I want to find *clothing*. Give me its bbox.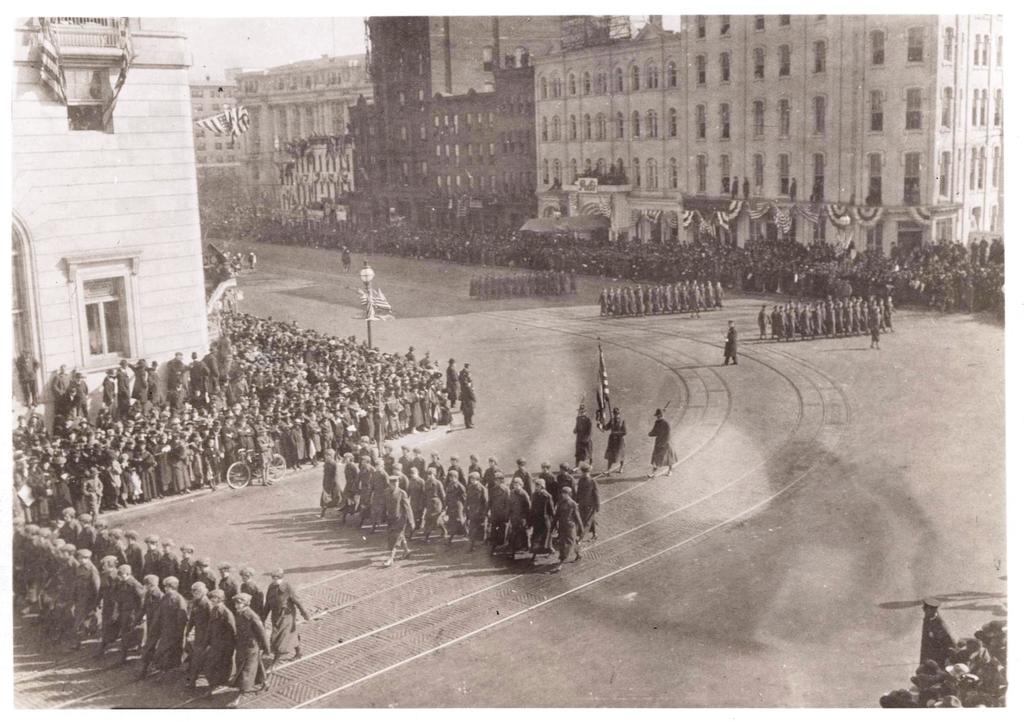
(left=170, top=358, right=186, bottom=398).
